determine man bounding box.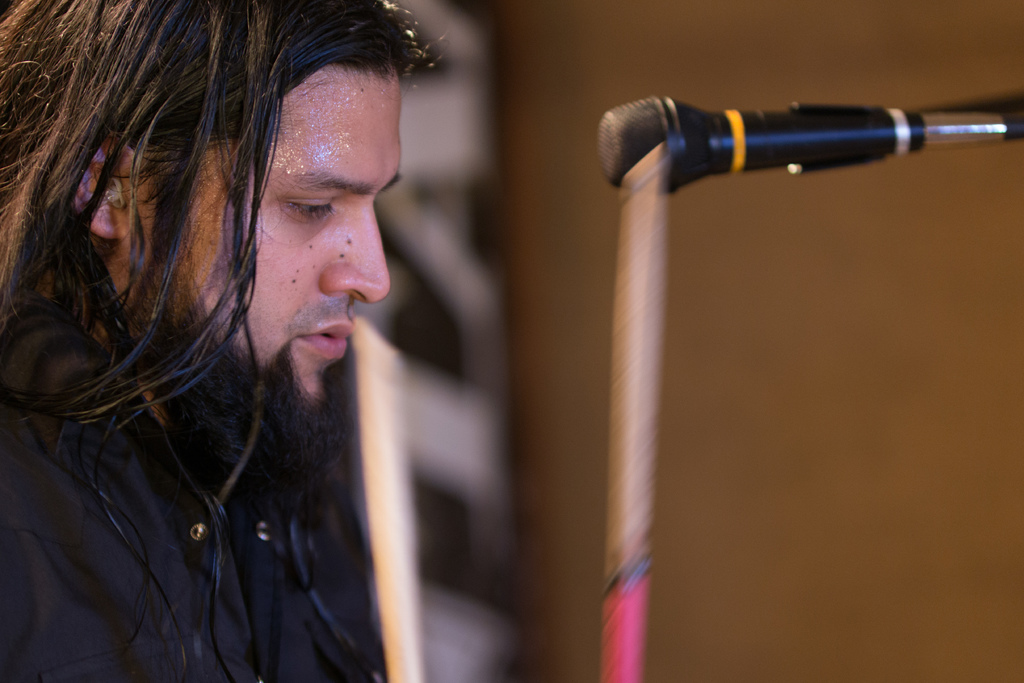
Determined: (0, 0, 456, 682).
